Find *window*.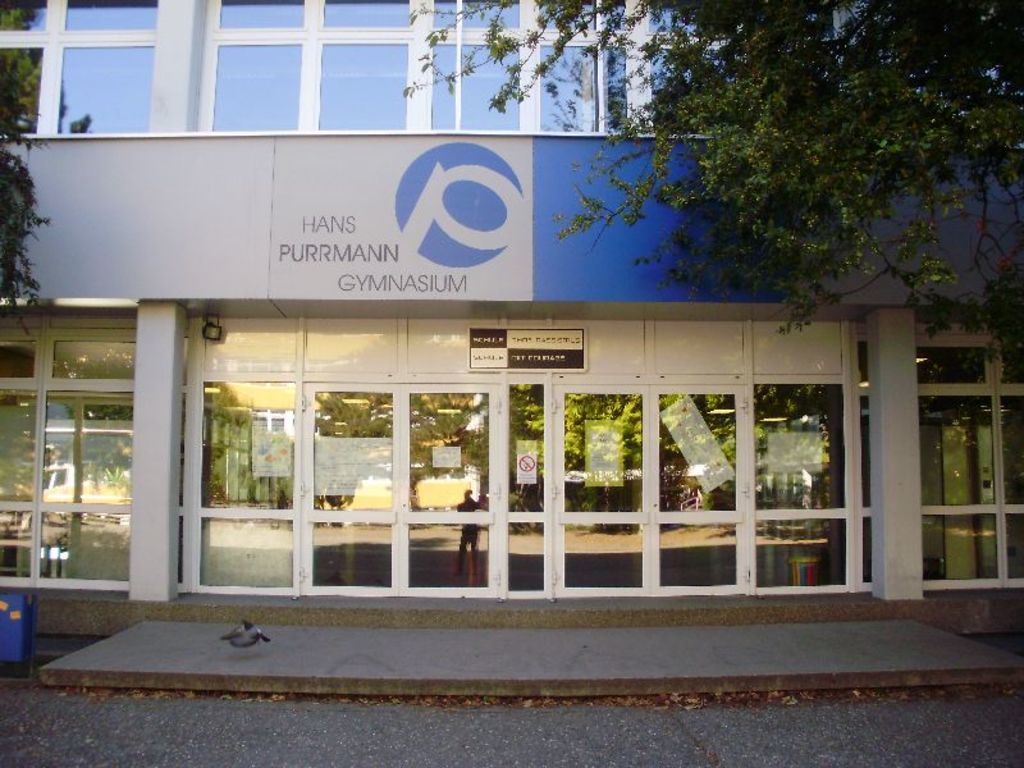
x1=756, y1=384, x2=847, y2=593.
